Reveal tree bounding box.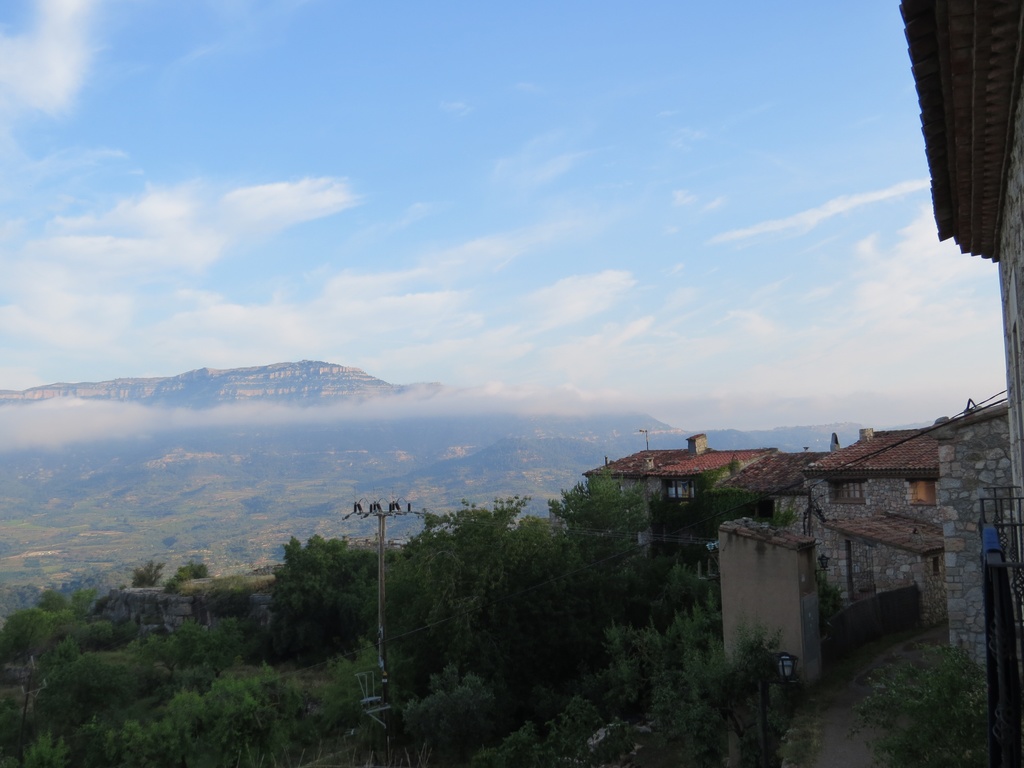
Revealed: bbox=(19, 618, 209, 755).
